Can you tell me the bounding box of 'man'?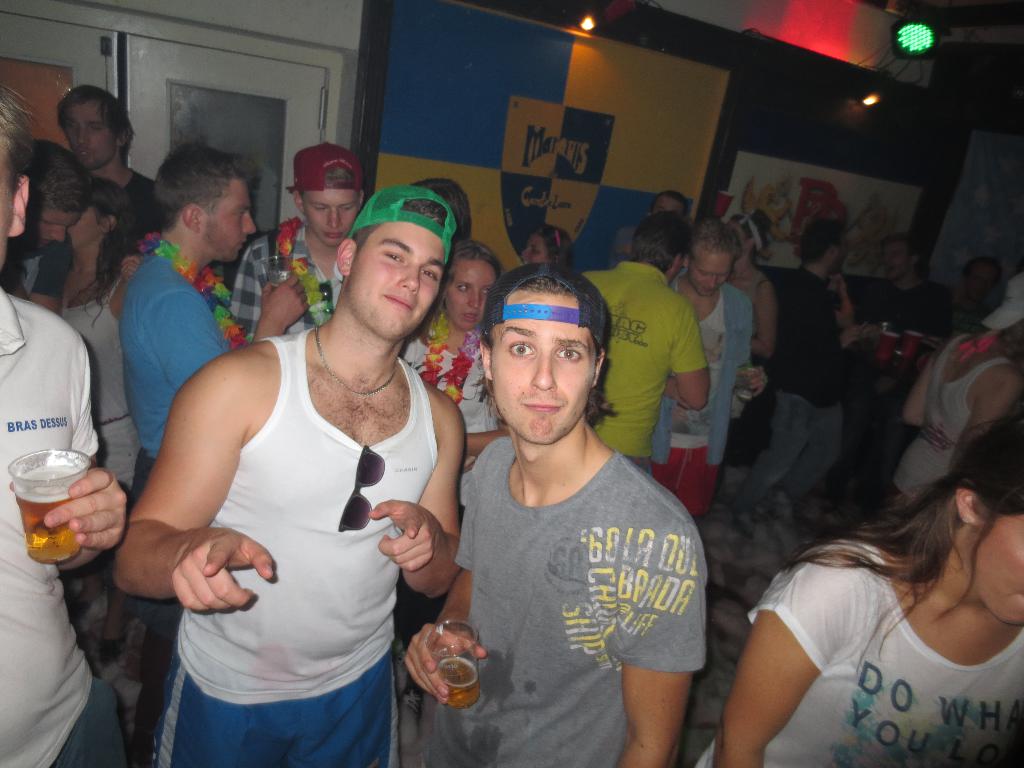
<box>118,188,454,767</box>.
